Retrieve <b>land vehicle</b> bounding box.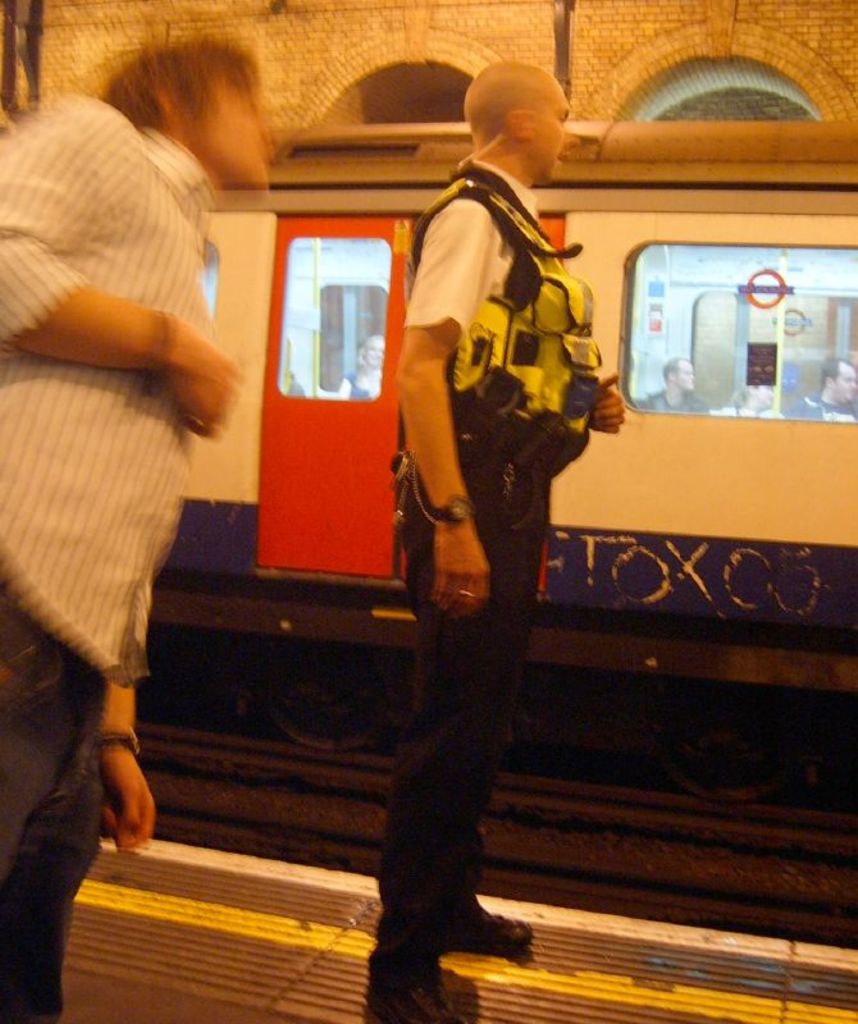
Bounding box: box=[145, 124, 857, 810].
